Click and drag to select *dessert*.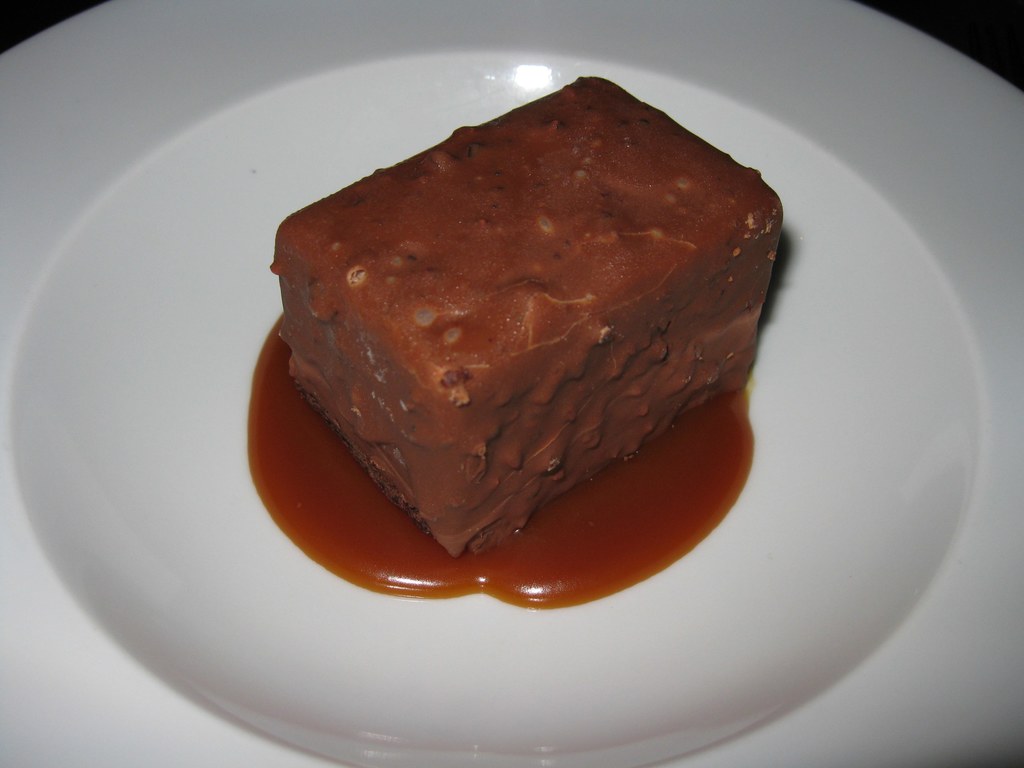
Selection: (221,74,778,631).
